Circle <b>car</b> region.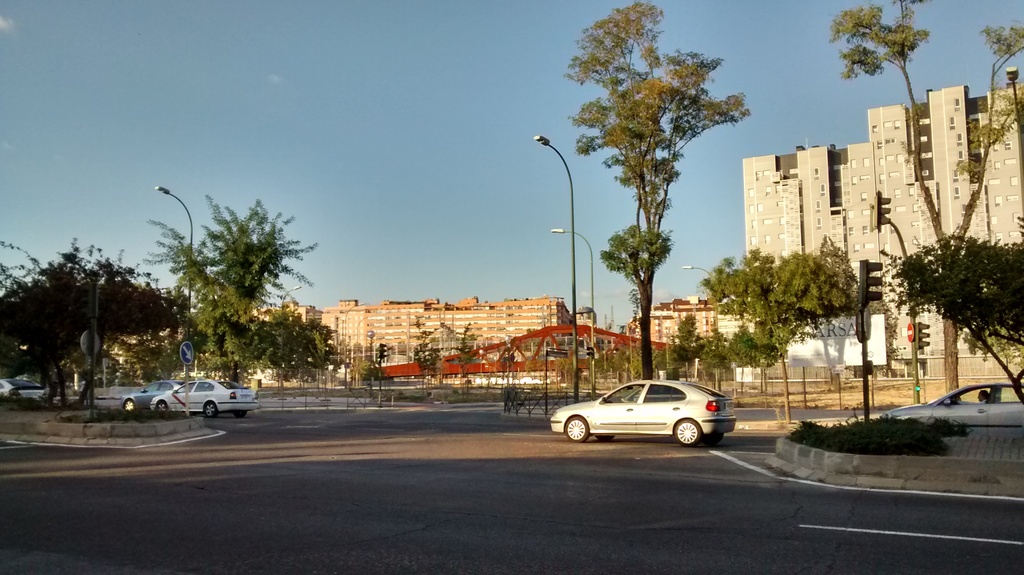
Region: BBox(115, 381, 188, 414).
